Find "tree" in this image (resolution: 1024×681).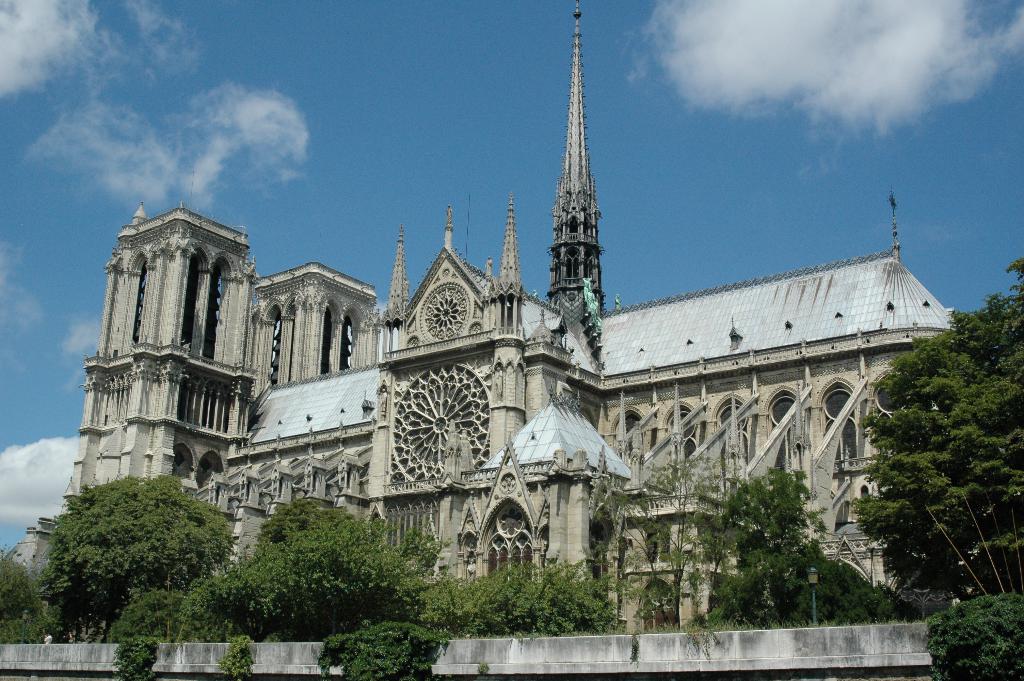
select_region(701, 461, 813, 632).
